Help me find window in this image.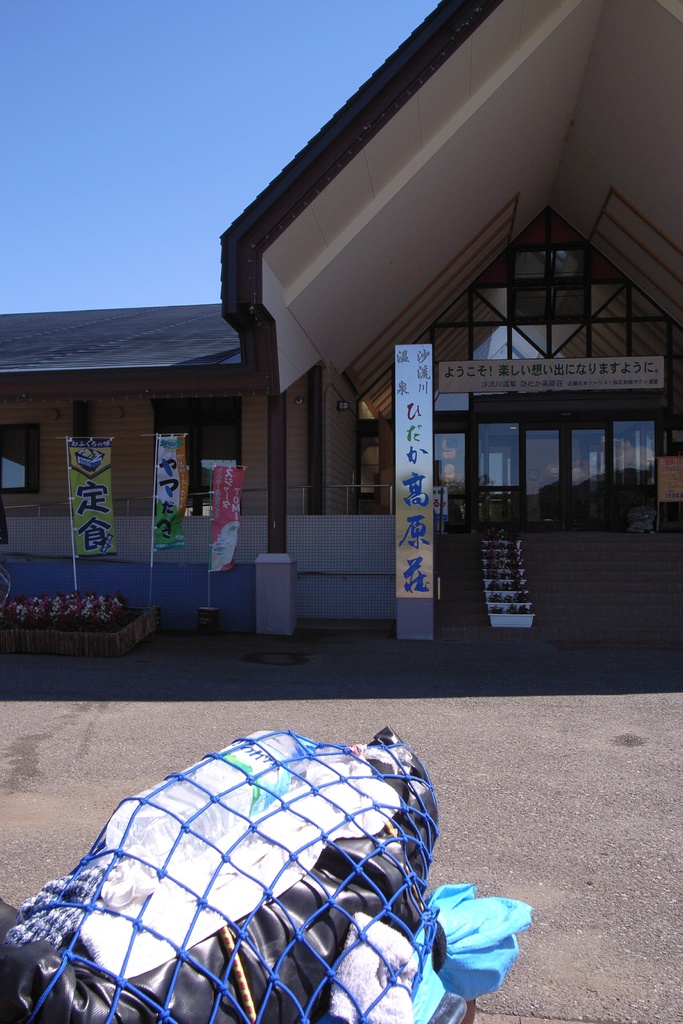
Found it: <bbox>151, 379, 239, 536</bbox>.
